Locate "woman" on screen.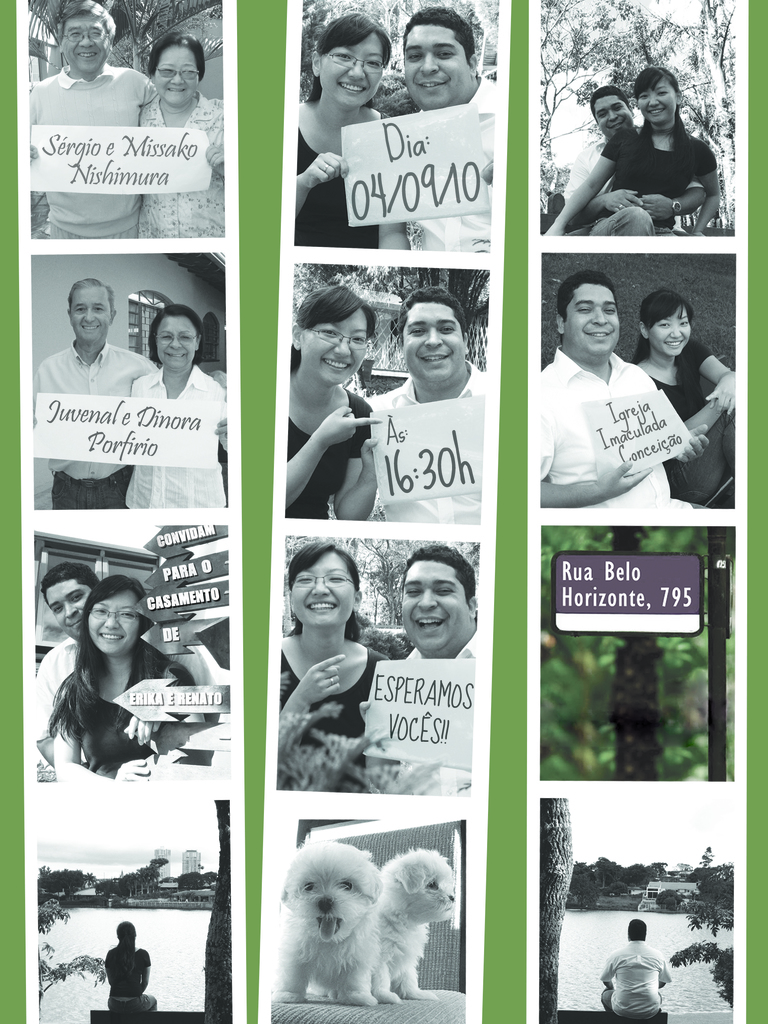
On screen at l=269, t=553, r=388, b=787.
